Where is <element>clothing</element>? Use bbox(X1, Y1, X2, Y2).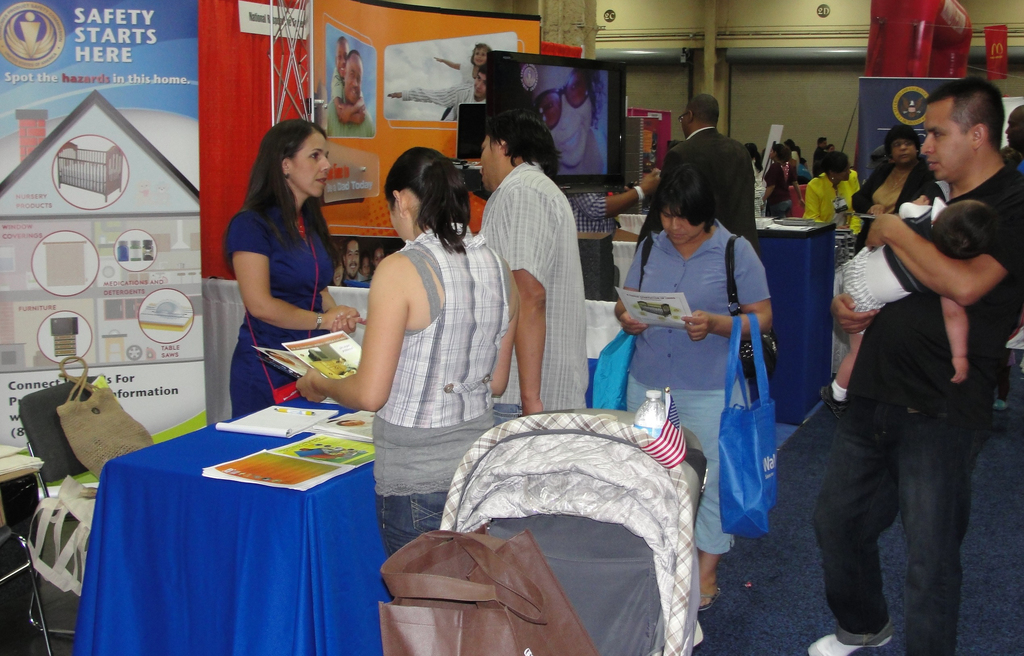
bbox(458, 63, 474, 81).
